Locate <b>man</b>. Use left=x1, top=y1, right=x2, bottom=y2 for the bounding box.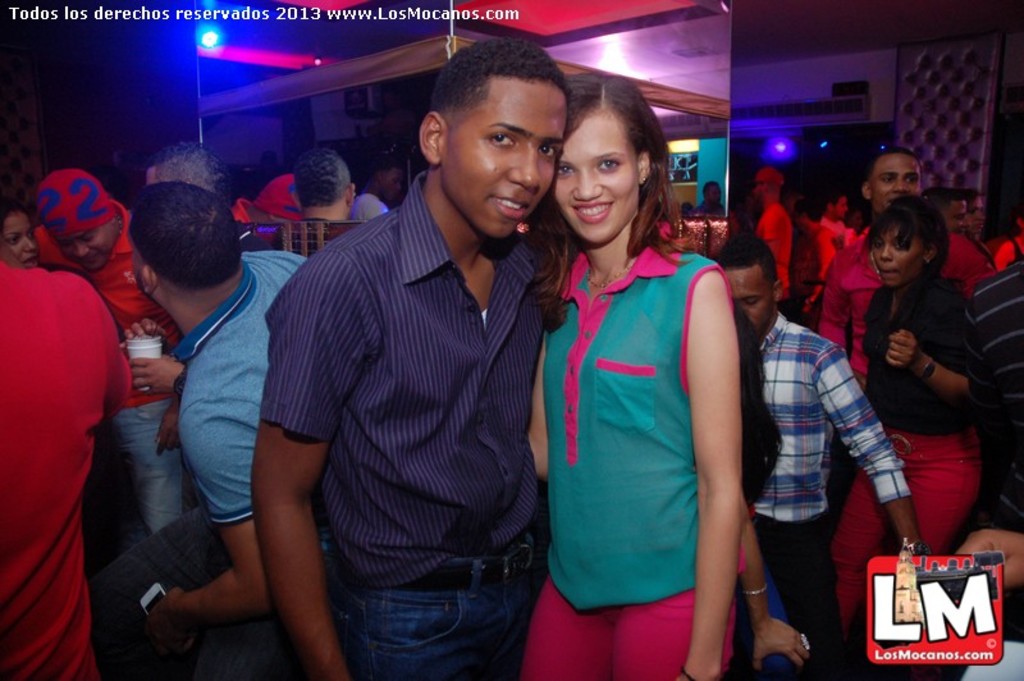
left=31, top=161, right=184, bottom=657.
